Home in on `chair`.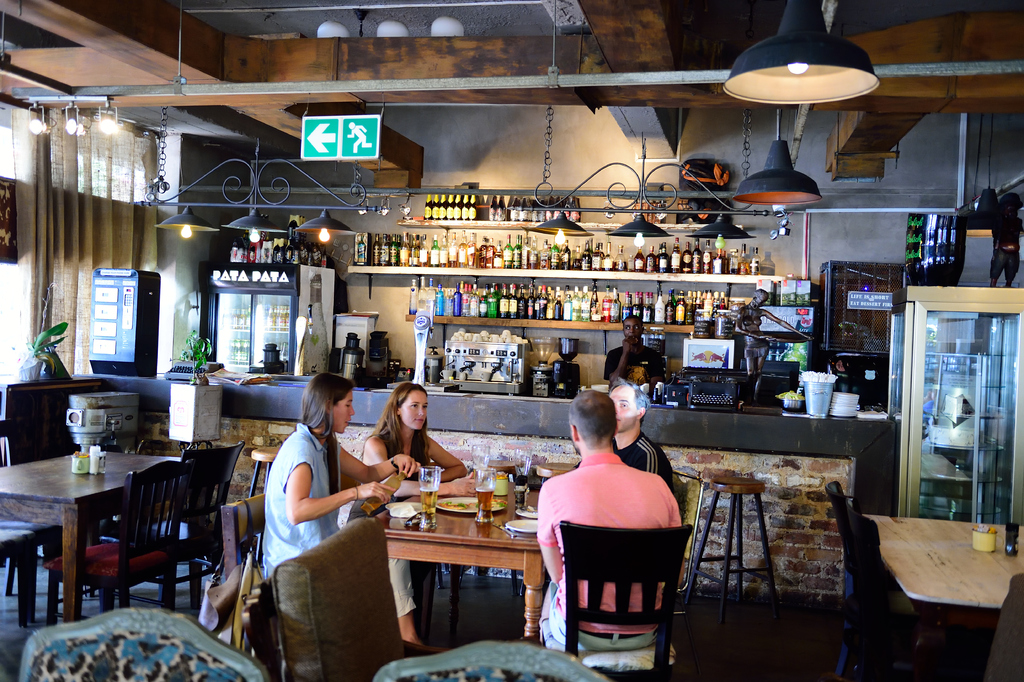
Homed in at (372, 640, 609, 681).
